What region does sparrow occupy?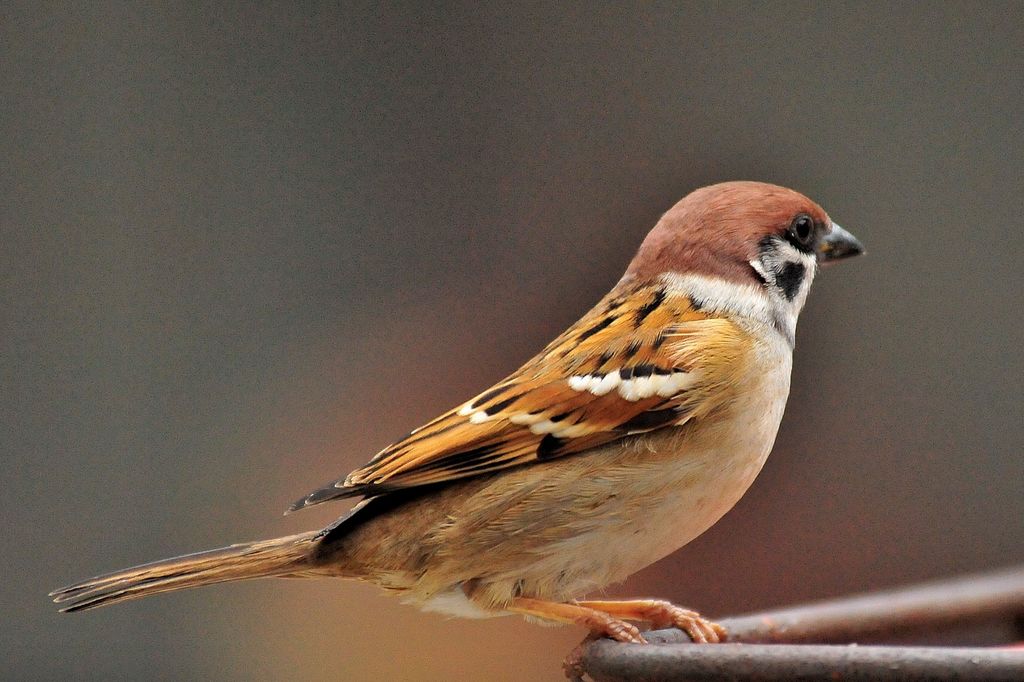
region(48, 175, 869, 649).
